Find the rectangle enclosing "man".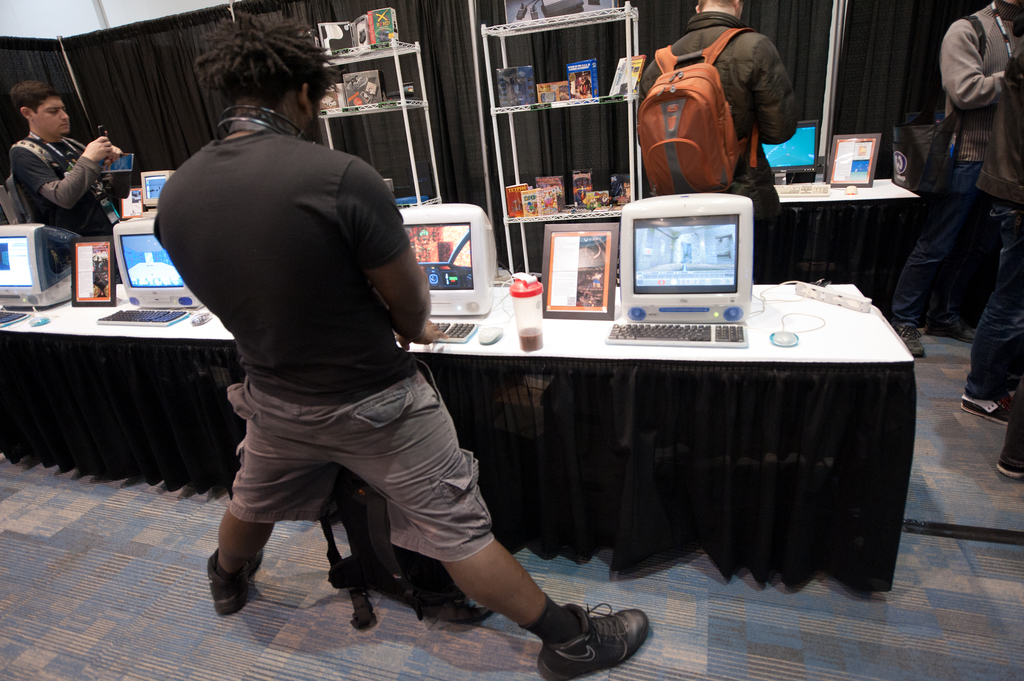
bbox=[906, 20, 1014, 355].
